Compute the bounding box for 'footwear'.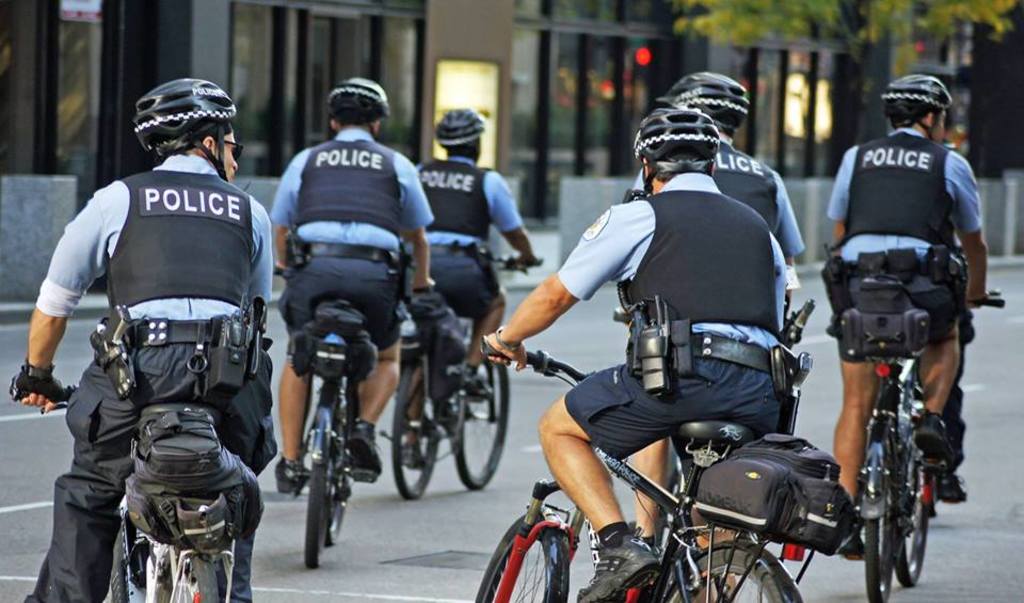
x1=578, y1=534, x2=667, y2=602.
